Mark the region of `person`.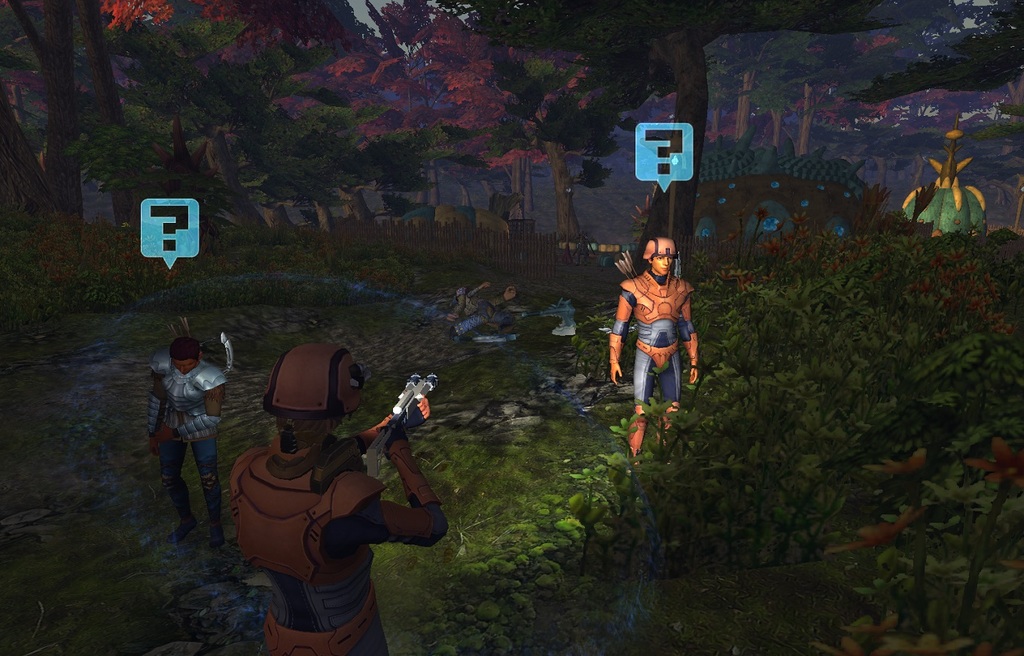
Region: locate(626, 212, 706, 444).
